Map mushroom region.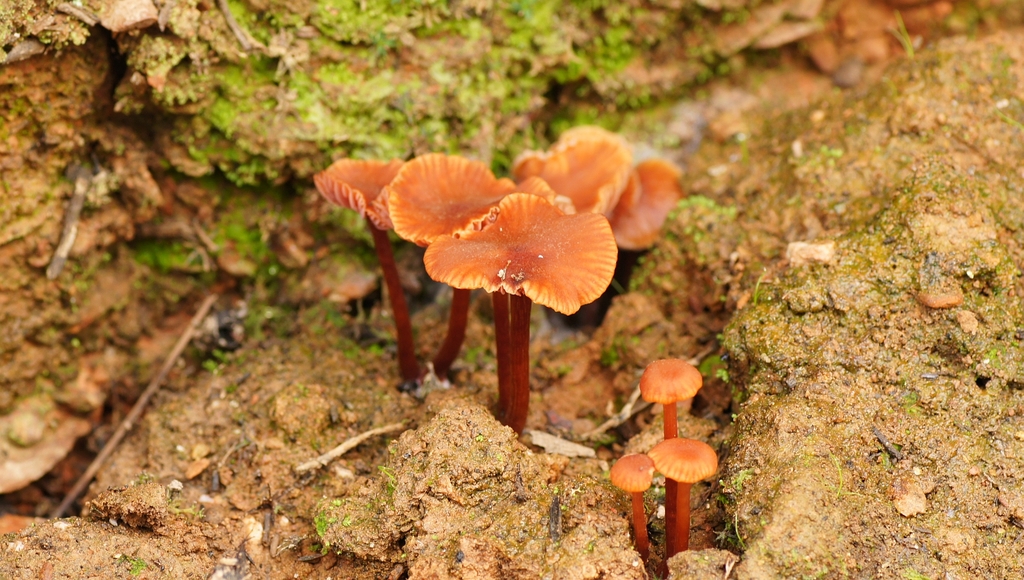
Mapped to region(384, 153, 516, 384).
